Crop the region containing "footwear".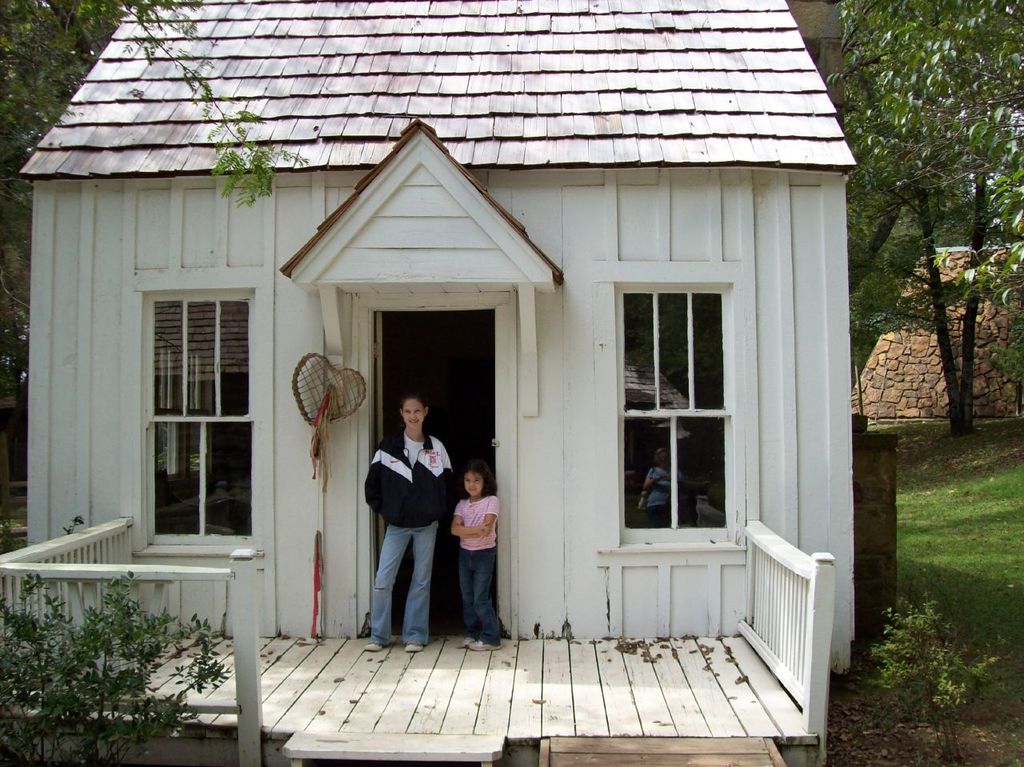
Crop region: Rect(472, 638, 504, 649).
